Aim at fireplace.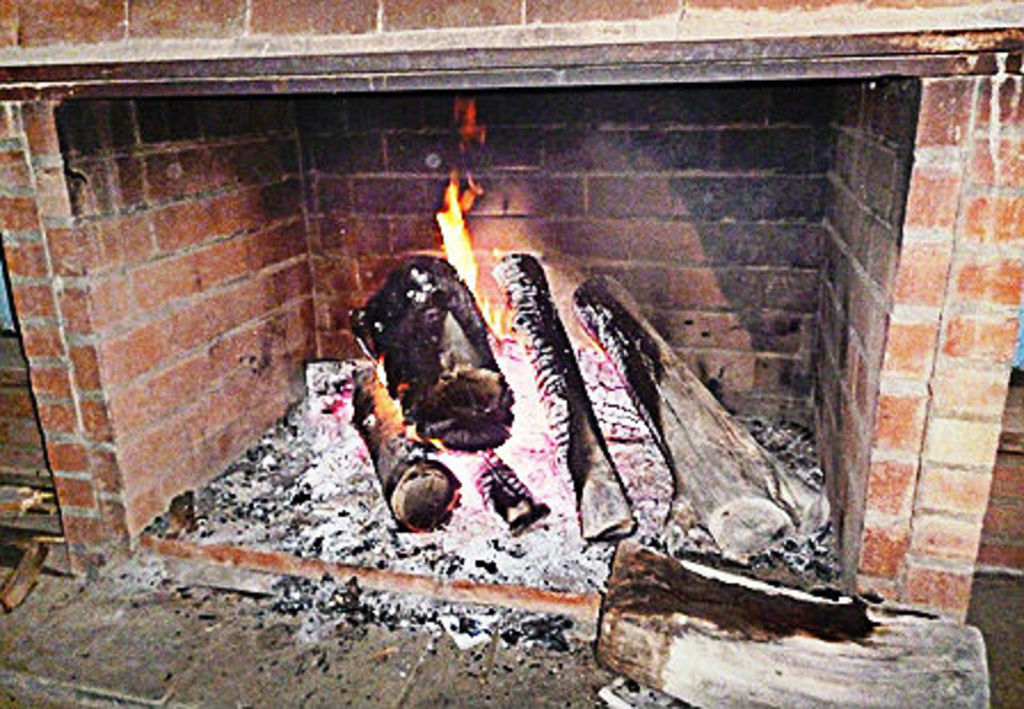
Aimed at {"left": 0, "top": 0, "right": 1022, "bottom": 624}.
